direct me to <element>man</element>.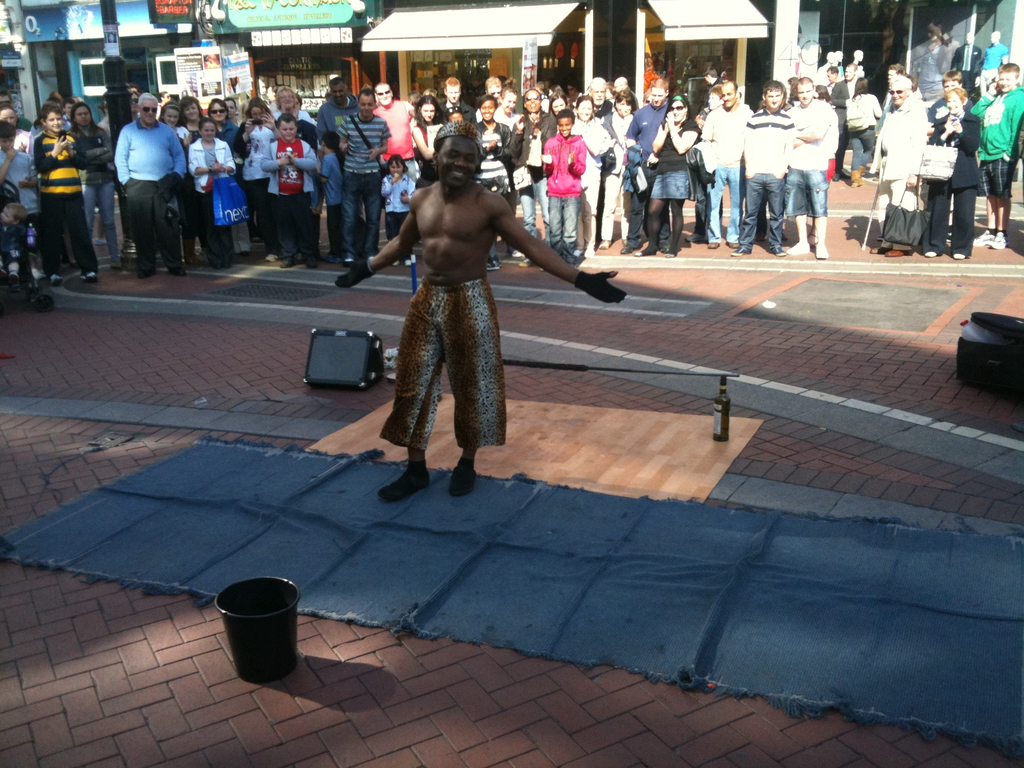
Direction: 315/77/360/154.
